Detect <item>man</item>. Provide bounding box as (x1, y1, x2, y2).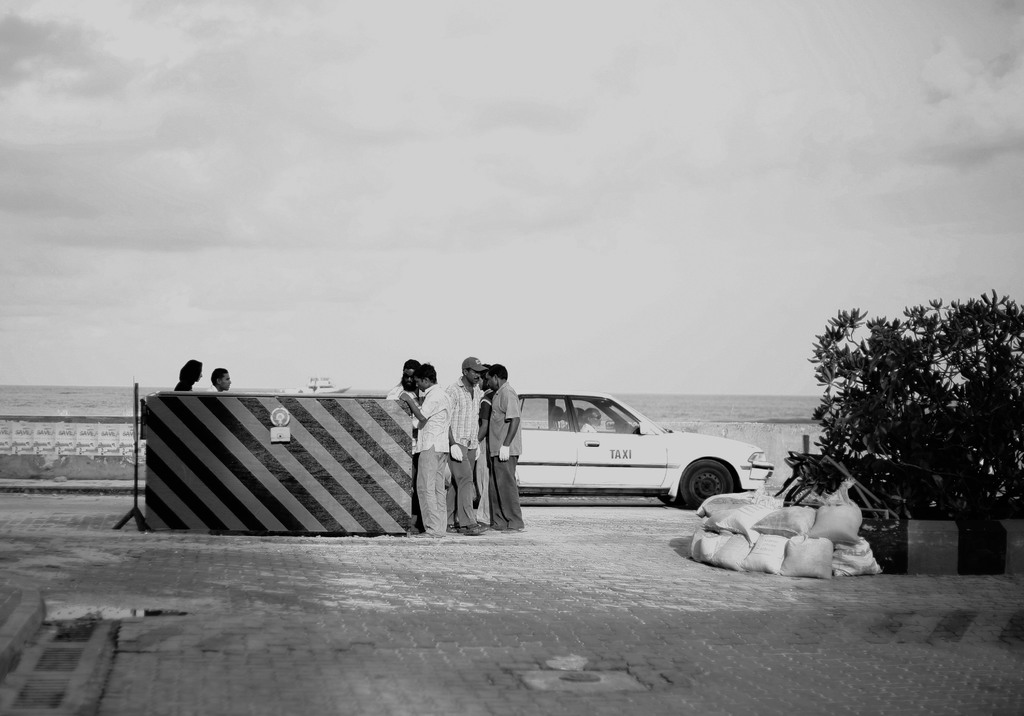
(387, 361, 424, 460).
